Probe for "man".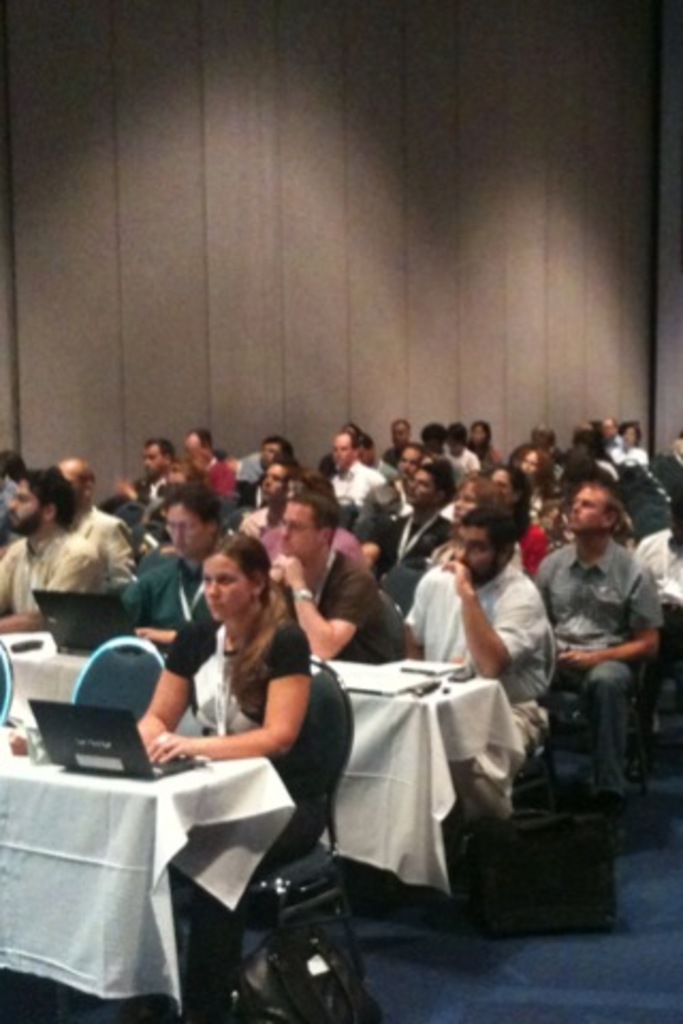
Probe result: box(0, 471, 126, 661).
